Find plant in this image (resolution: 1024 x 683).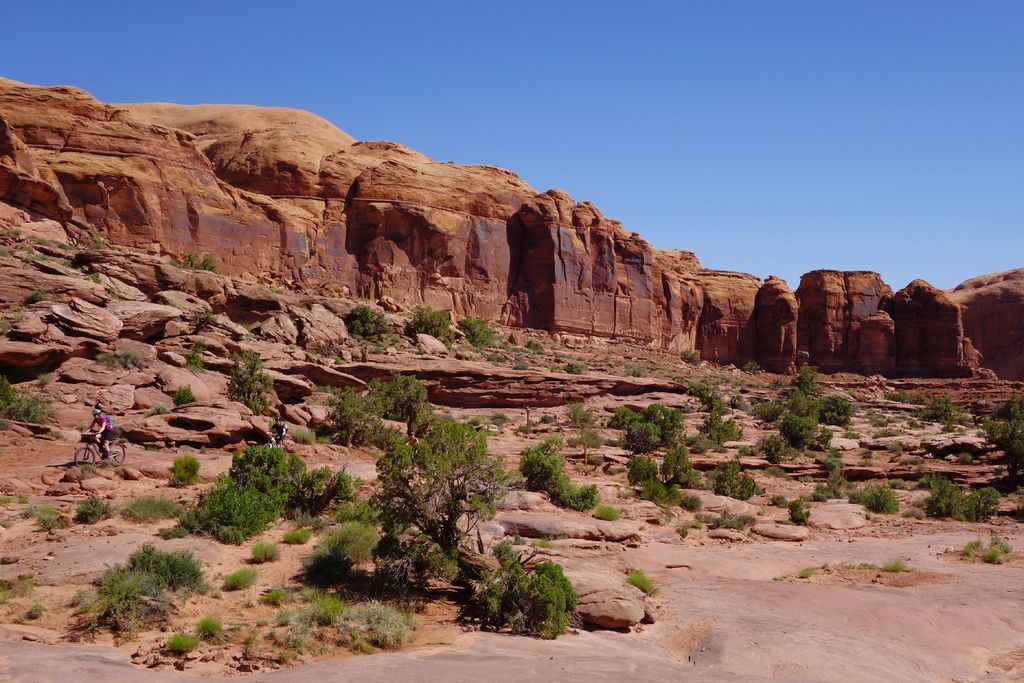
box=[459, 311, 501, 354].
